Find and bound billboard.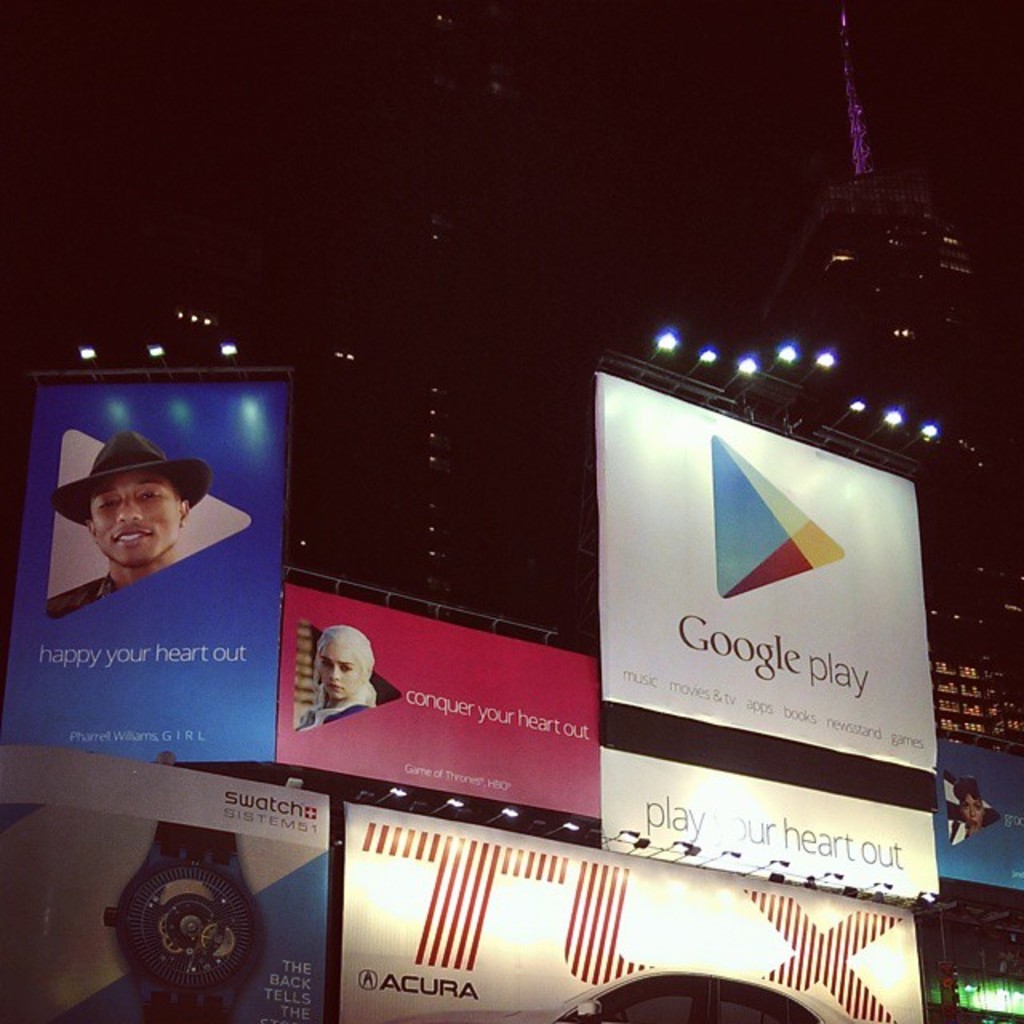
Bound: x1=342, y1=798, x2=918, y2=1022.
